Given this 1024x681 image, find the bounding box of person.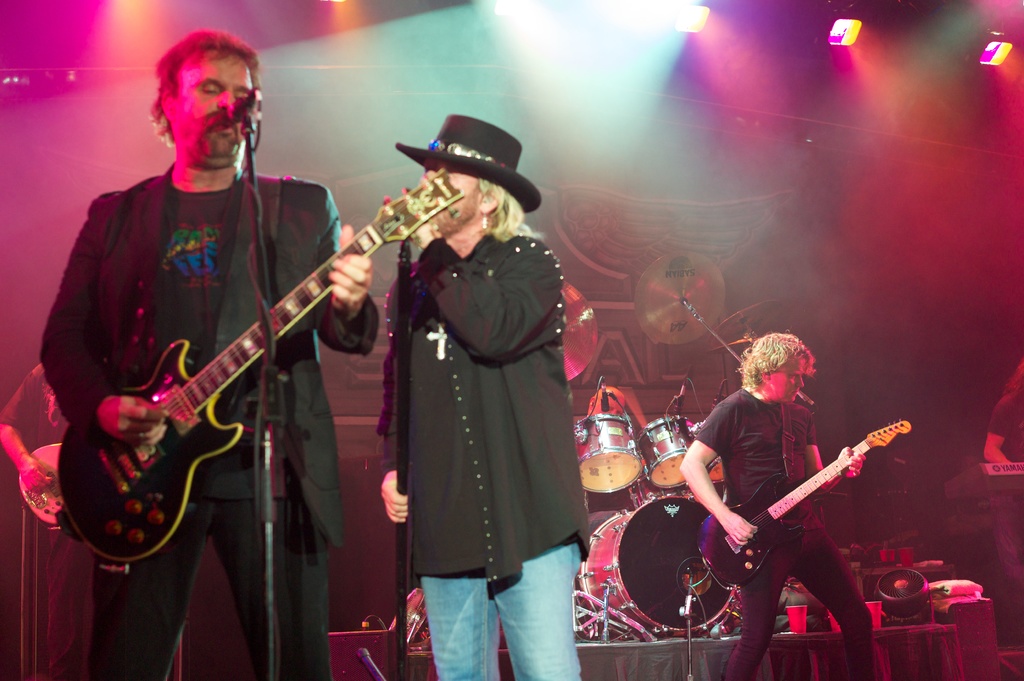
976, 357, 1023, 612.
